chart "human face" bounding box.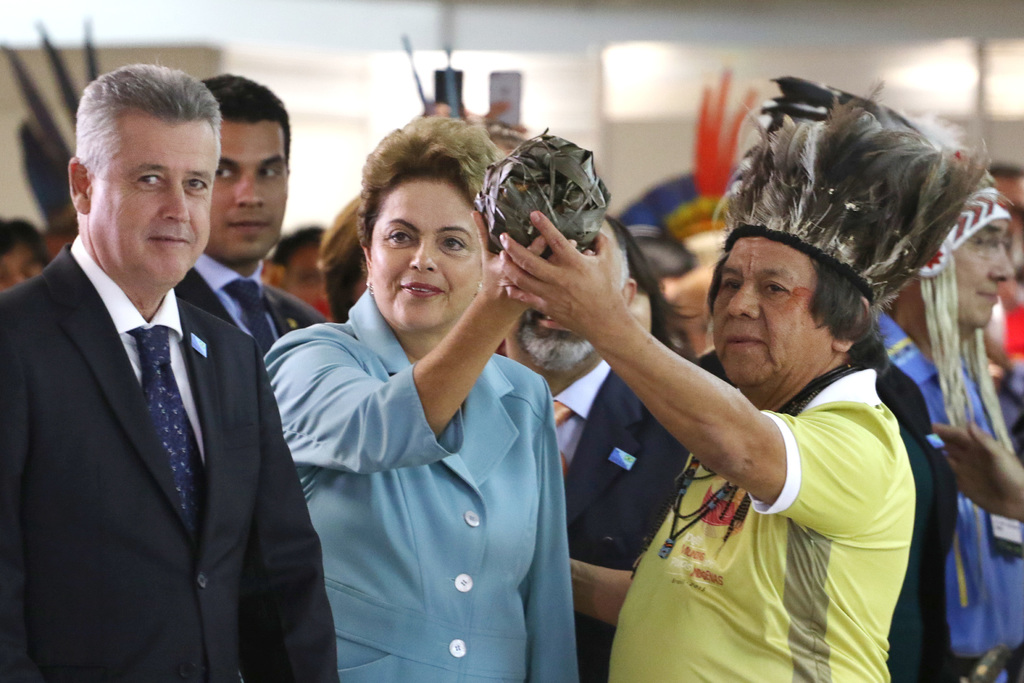
Charted: (x1=956, y1=220, x2=1014, y2=333).
